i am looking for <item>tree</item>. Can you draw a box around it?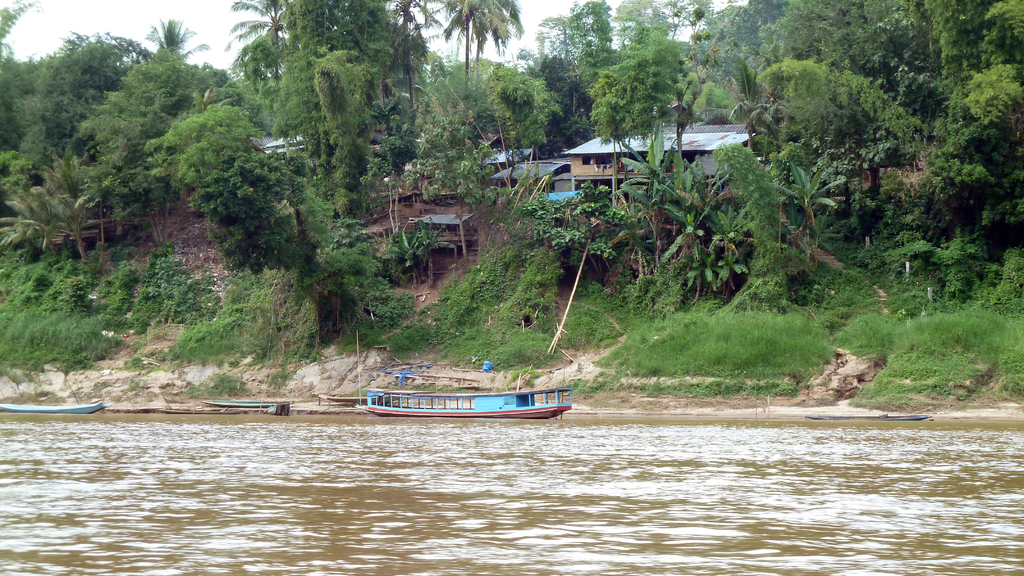
Sure, the bounding box is x1=745, y1=0, x2=788, y2=36.
